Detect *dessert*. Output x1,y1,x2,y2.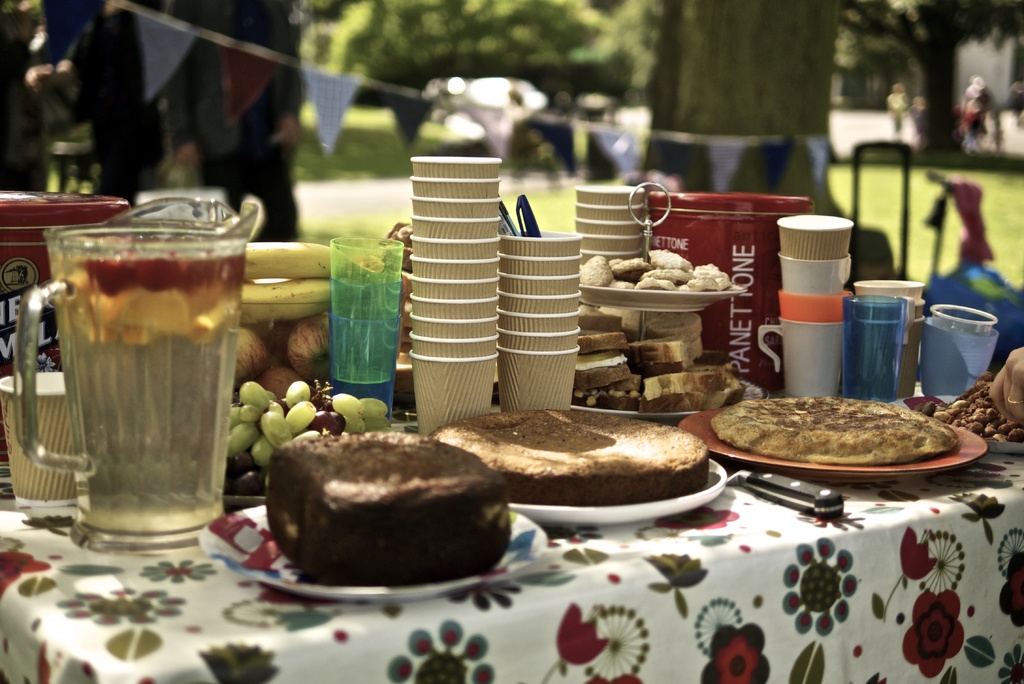
420,398,706,510.
